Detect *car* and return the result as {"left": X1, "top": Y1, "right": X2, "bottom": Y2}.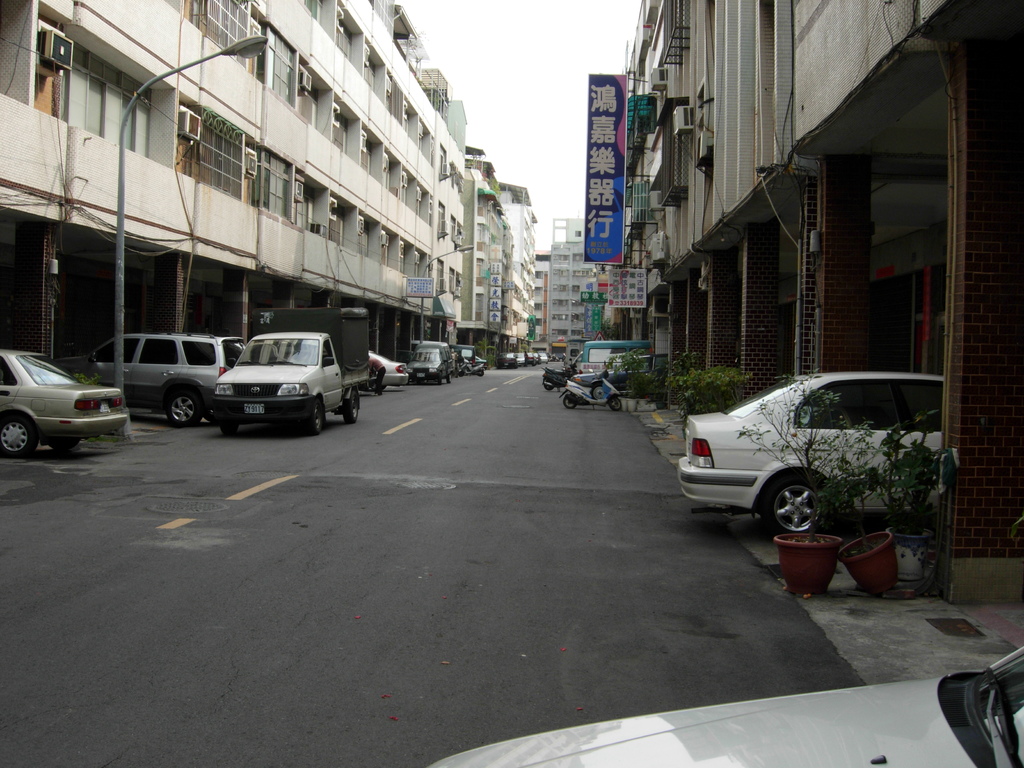
{"left": 370, "top": 349, "right": 407, "bottom": 395}.
